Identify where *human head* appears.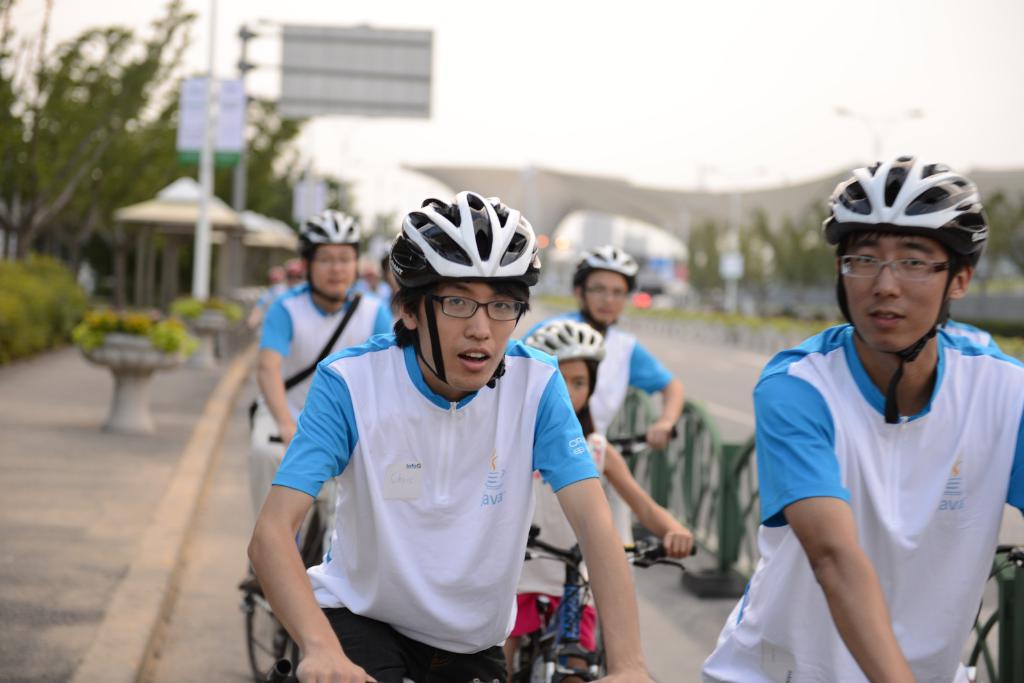
Appears at 531, 317, 601, 419.
